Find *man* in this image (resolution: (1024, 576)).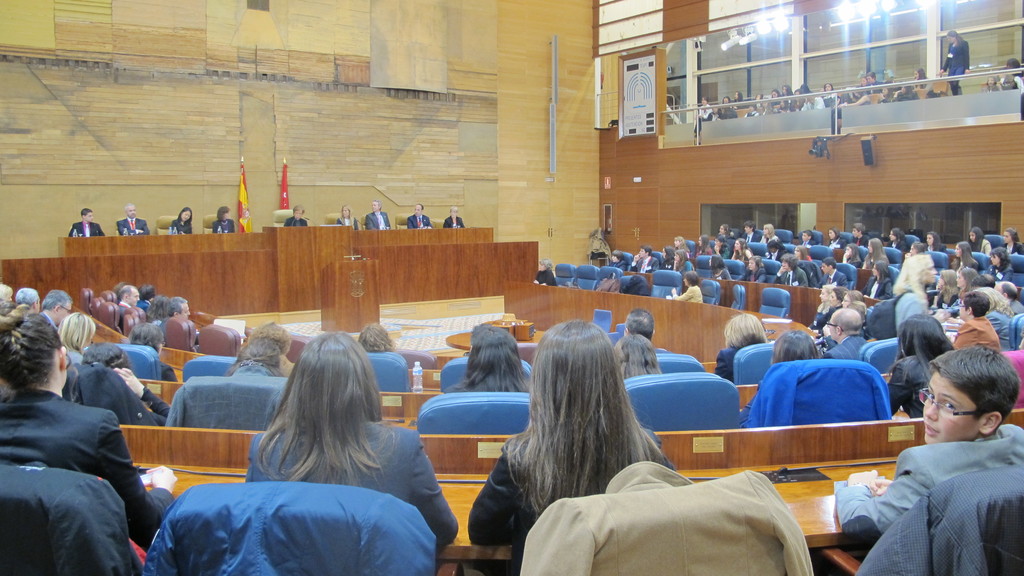
850 219 872 248.
